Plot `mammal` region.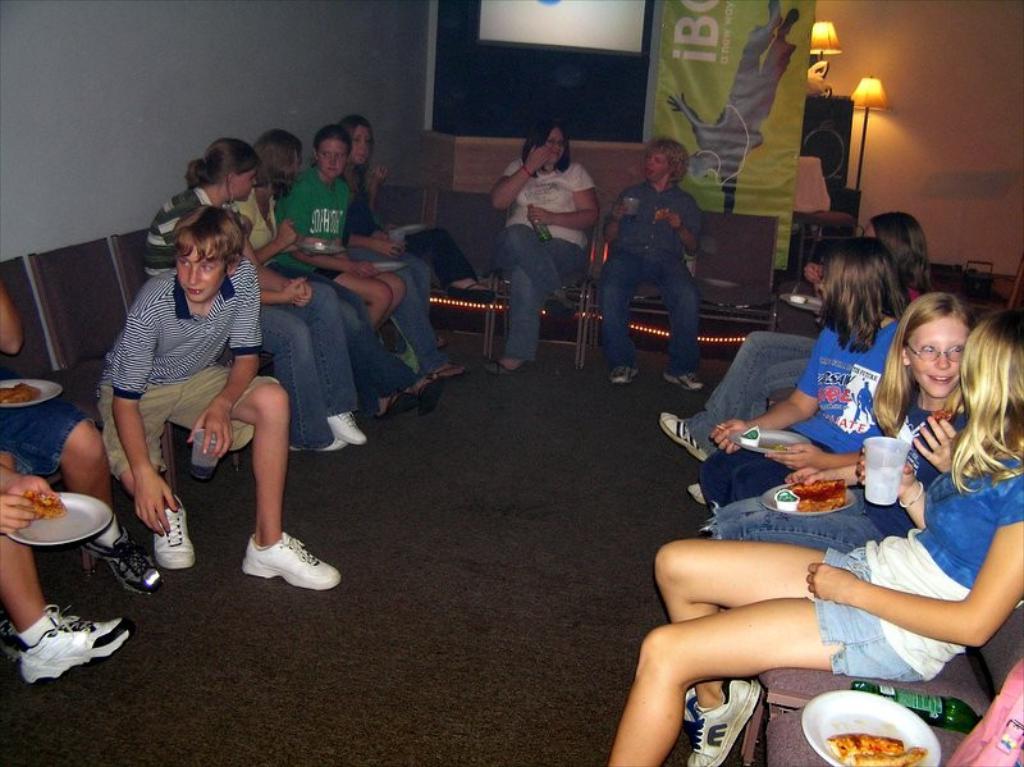
Plotted at (230,129,445,432).
